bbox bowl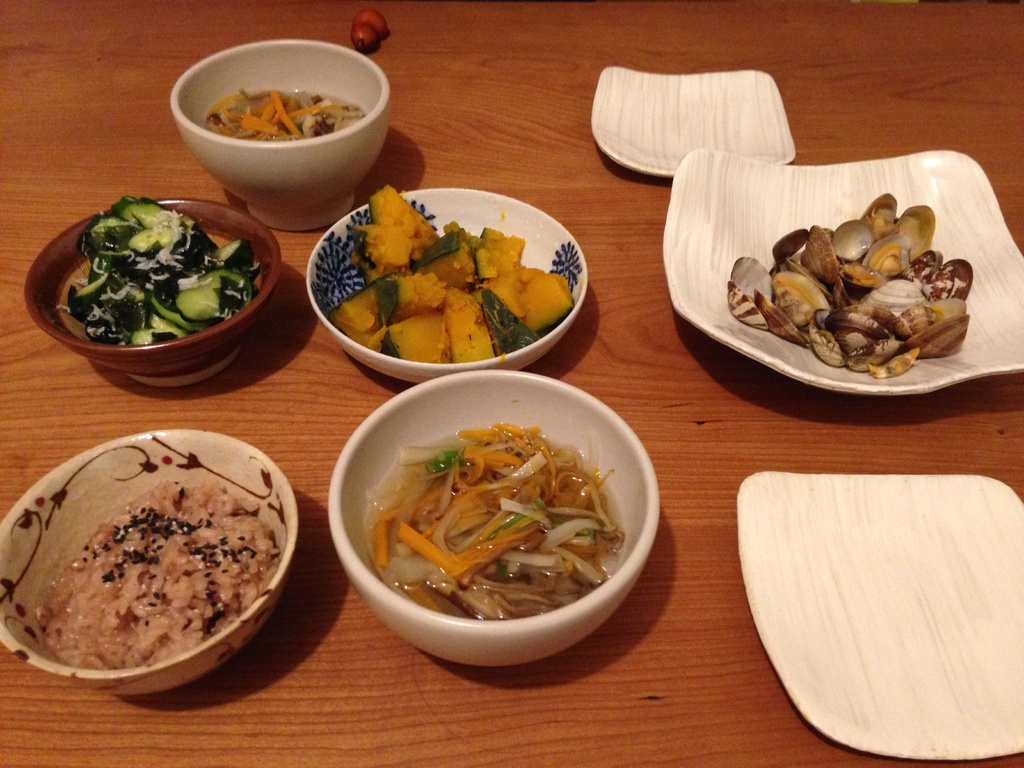
bbox=(326, 368, 659, 669)
